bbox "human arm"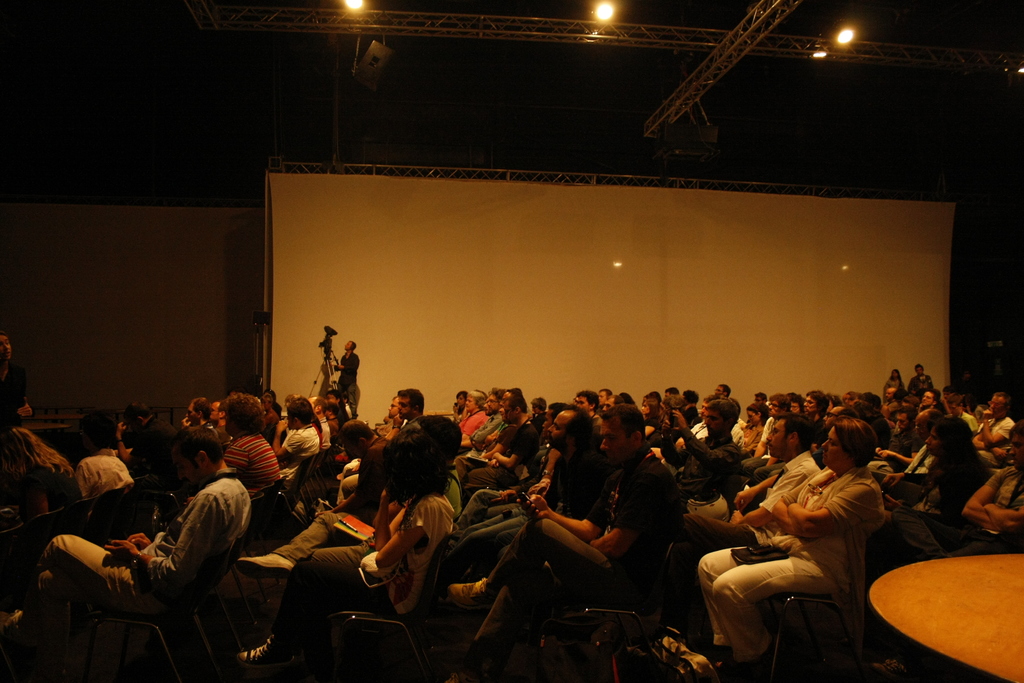
[881, 428, 929, 469]
